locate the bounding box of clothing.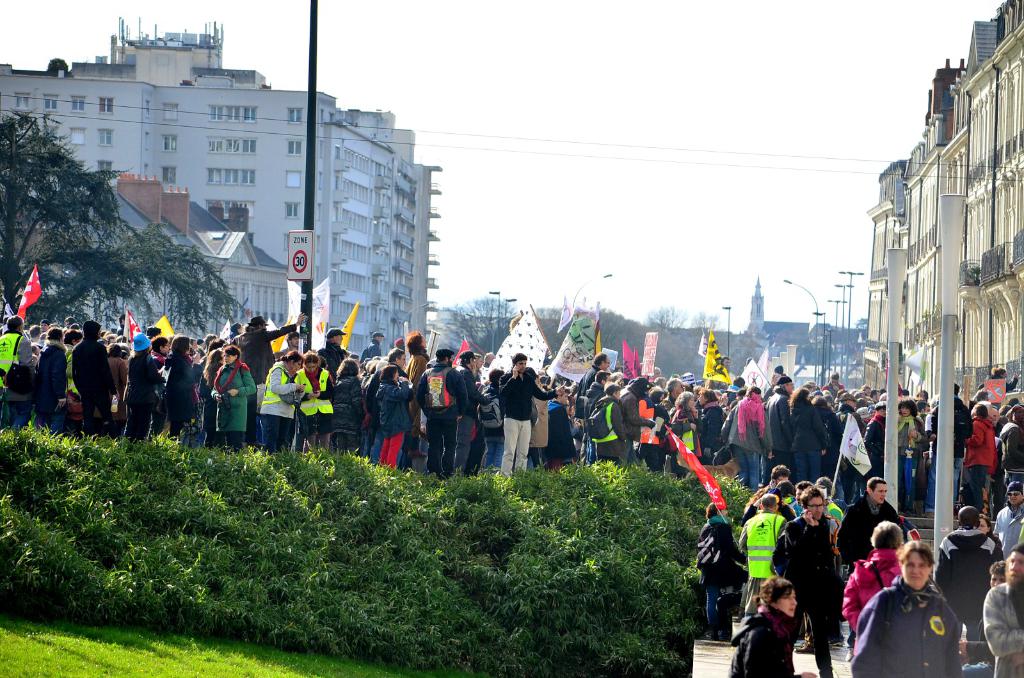
Bounding box: rect(255, 353, 306, 453).
